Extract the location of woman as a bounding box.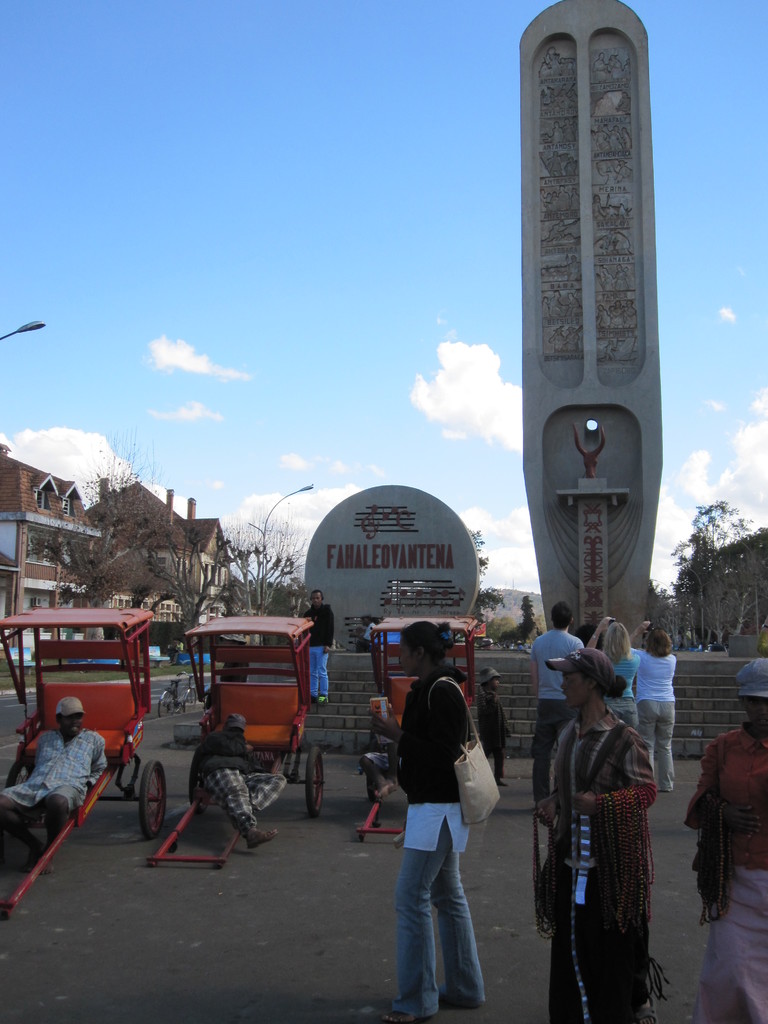
{"x1": 687, "y1": 652, "x2": 767, "y2": 1023}.
